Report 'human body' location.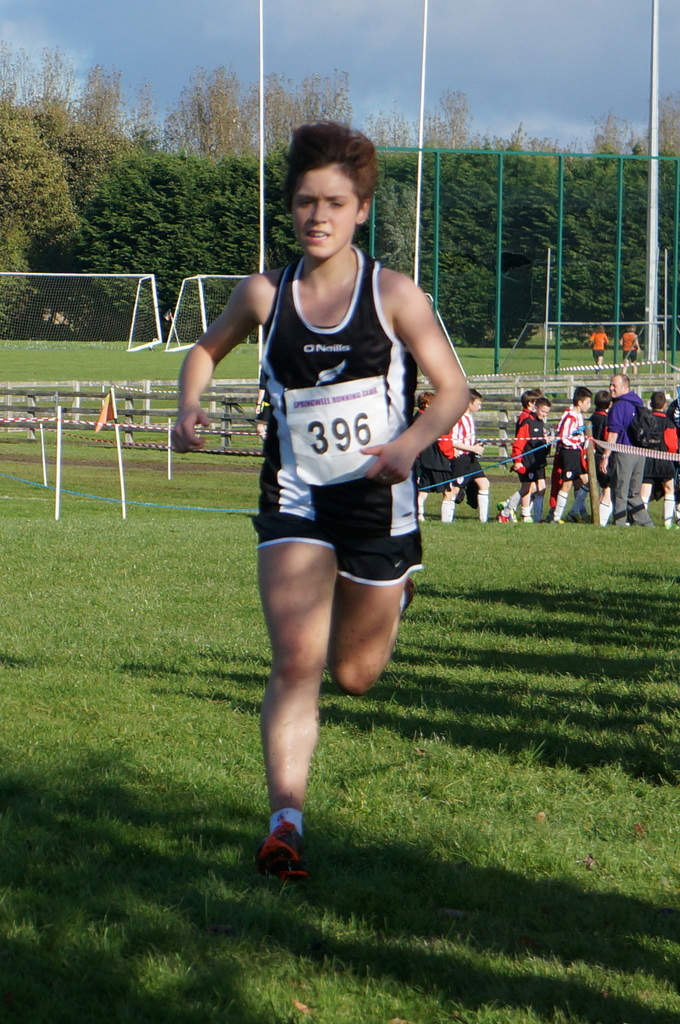
Report: [left=617, top=333, right=644, bottom=378].
